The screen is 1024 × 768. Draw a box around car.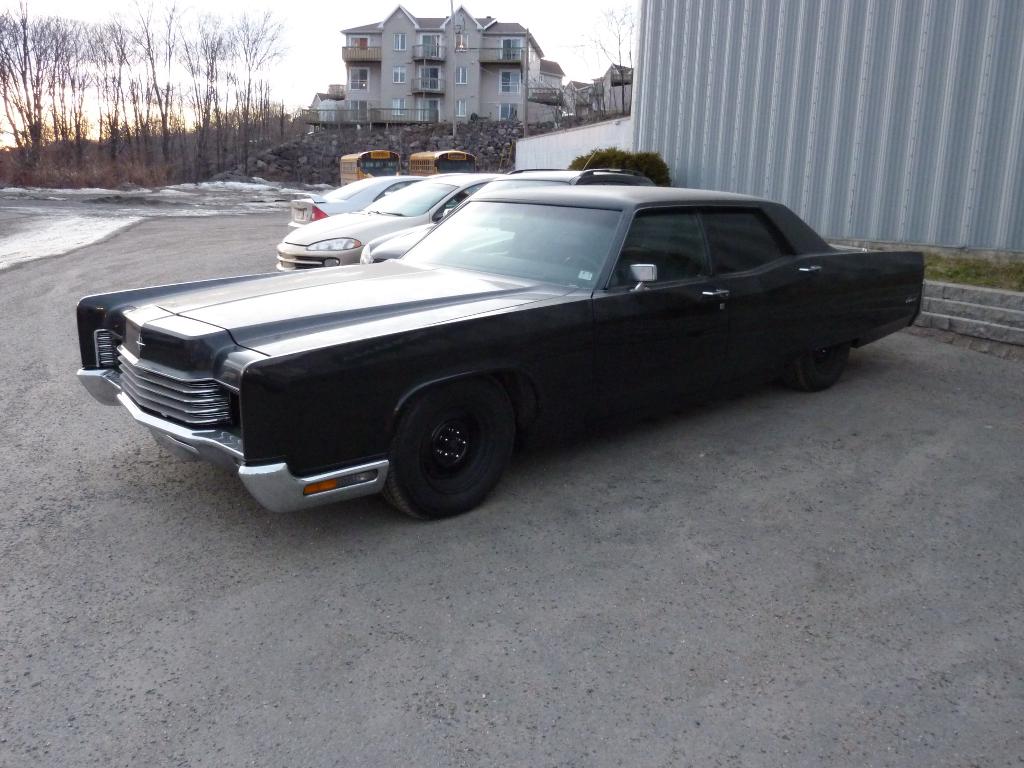
<box>275,177,507,264</box>.
